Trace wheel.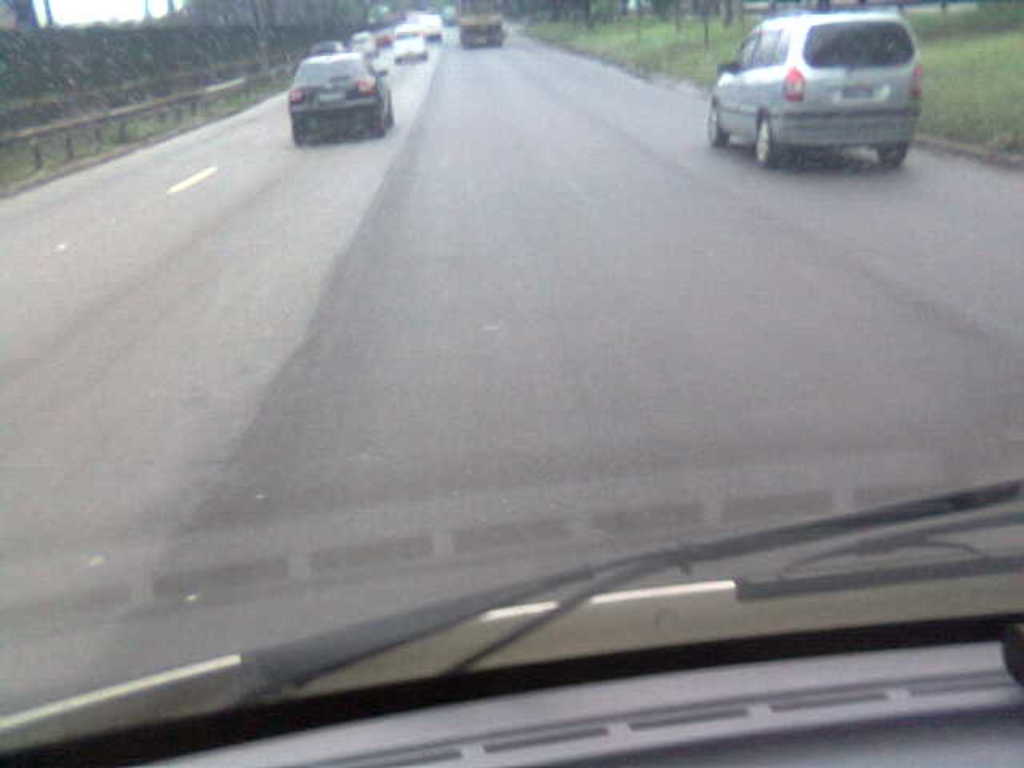
Traced to (left=755, top=112, right=779, bottom=170).
